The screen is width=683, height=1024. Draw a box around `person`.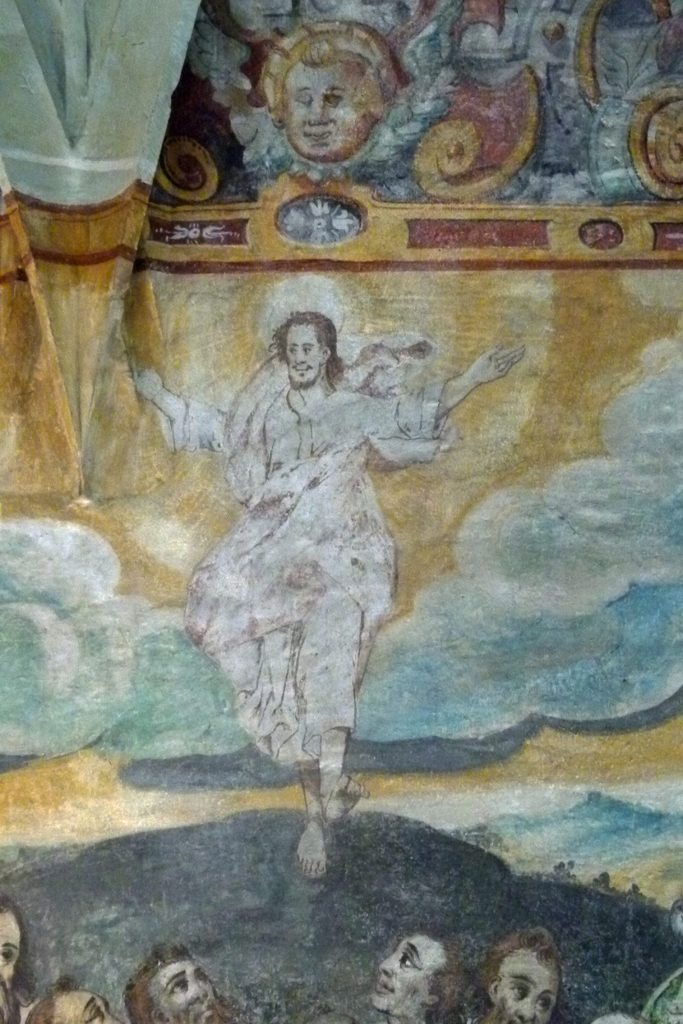
rect(272, 36, 388, 162).
